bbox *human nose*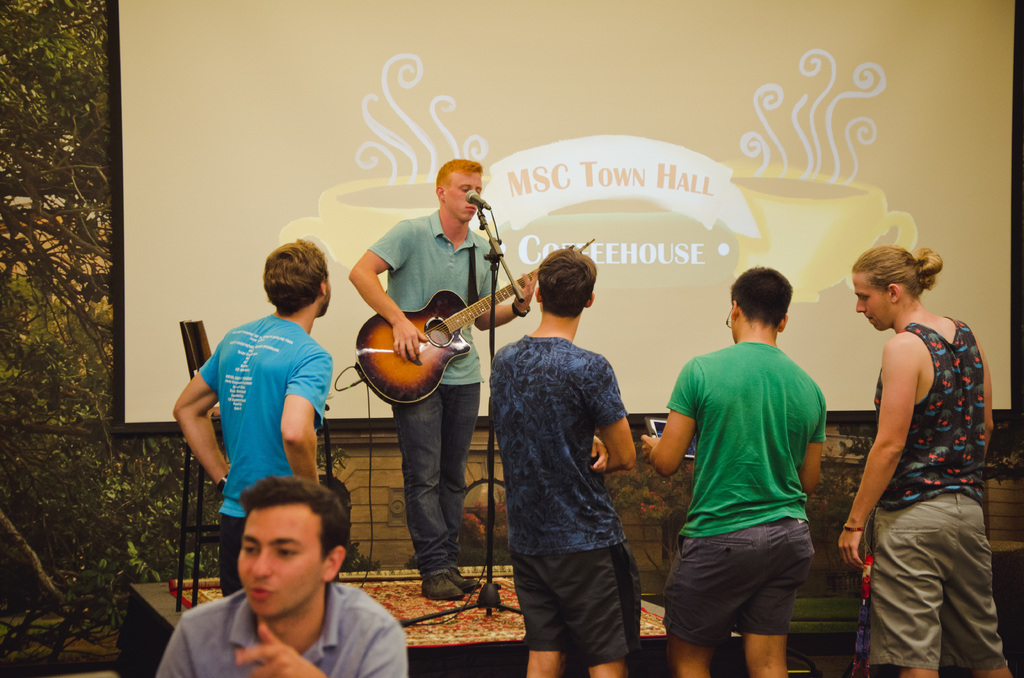
crop(855, 297, 866, 314)
